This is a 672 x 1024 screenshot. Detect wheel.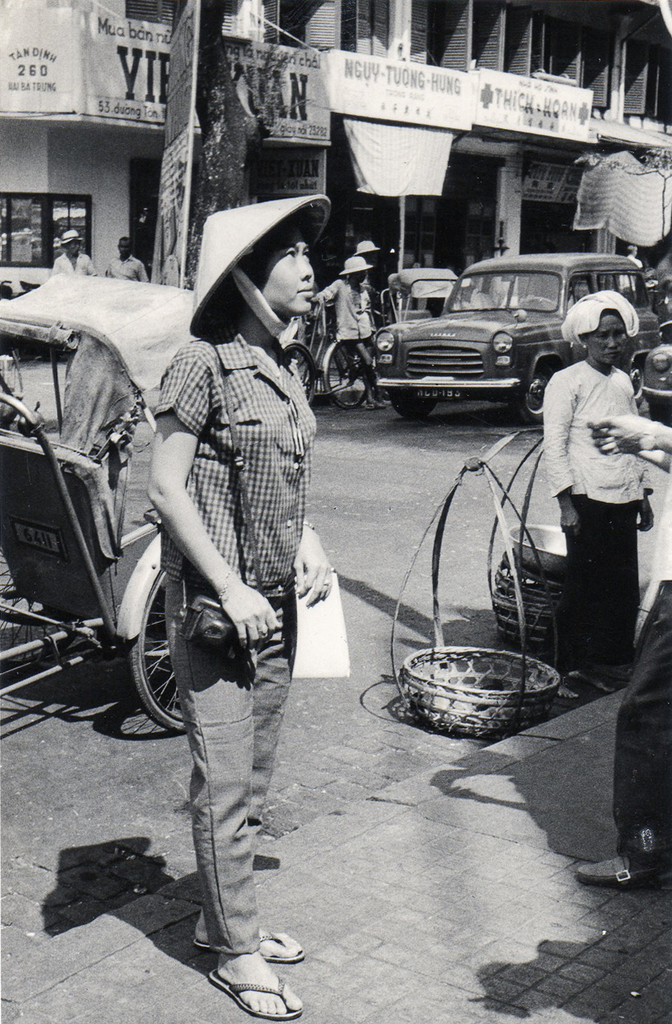
bbox(327, 341, 369, 409).
